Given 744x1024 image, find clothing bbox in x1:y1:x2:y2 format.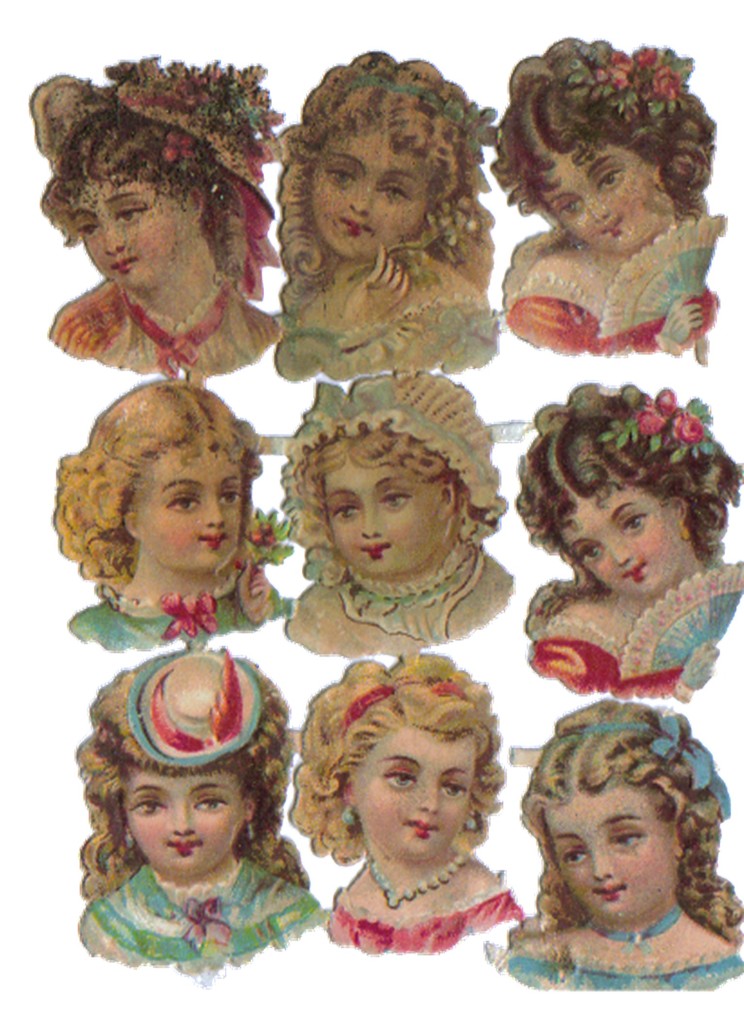
509:221:726:356.
